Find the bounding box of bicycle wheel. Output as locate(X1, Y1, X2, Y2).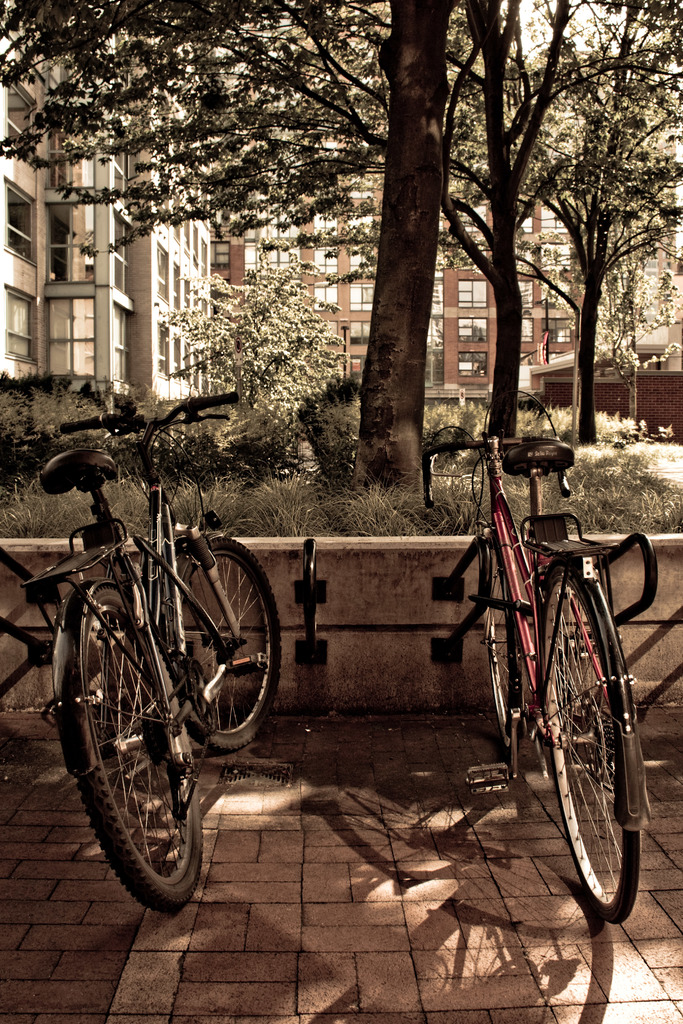
locate(485, 543, 529, 753).
